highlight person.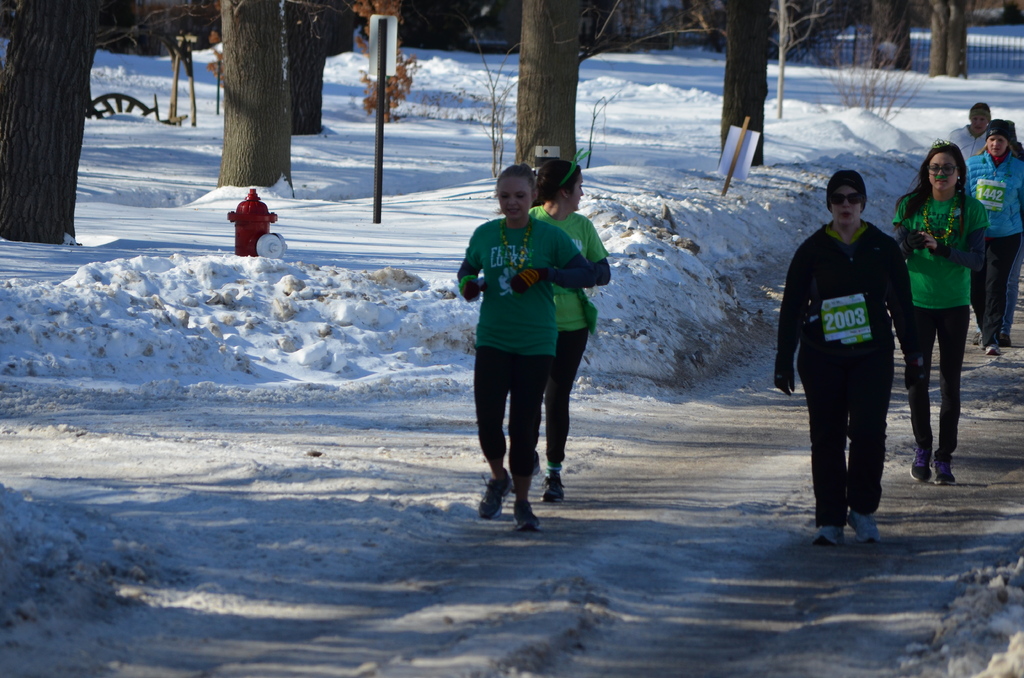
Highlighted region: (x1=947, y1=101, x2=990, y2=160).
